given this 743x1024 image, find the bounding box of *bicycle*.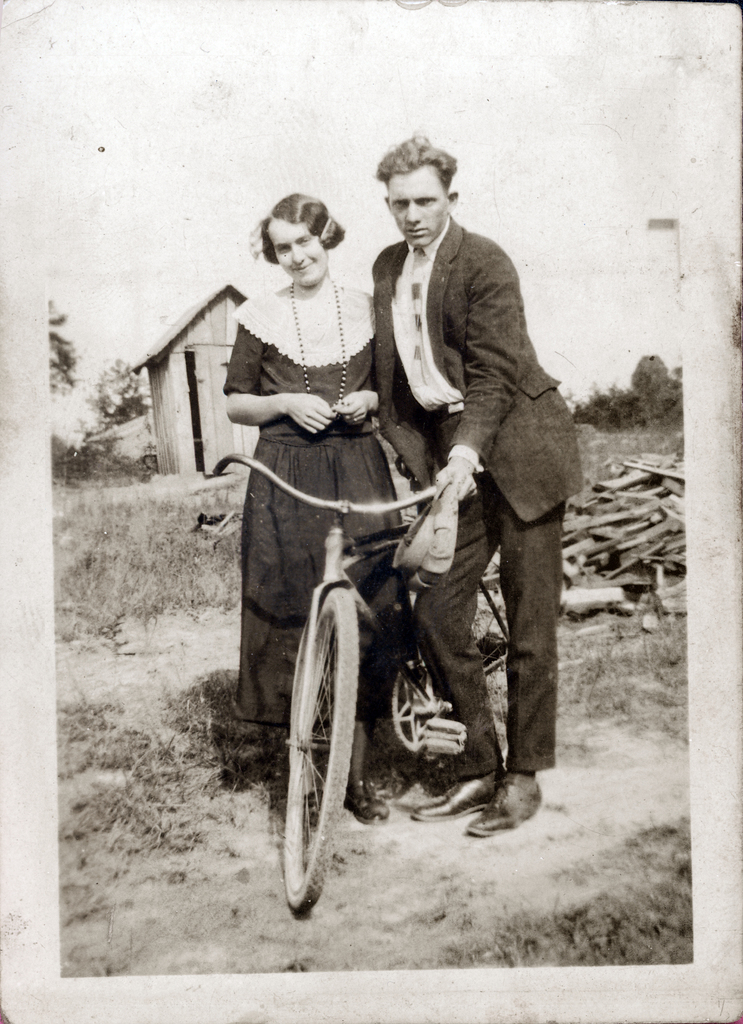
box=[253, 419, 552, 905].
